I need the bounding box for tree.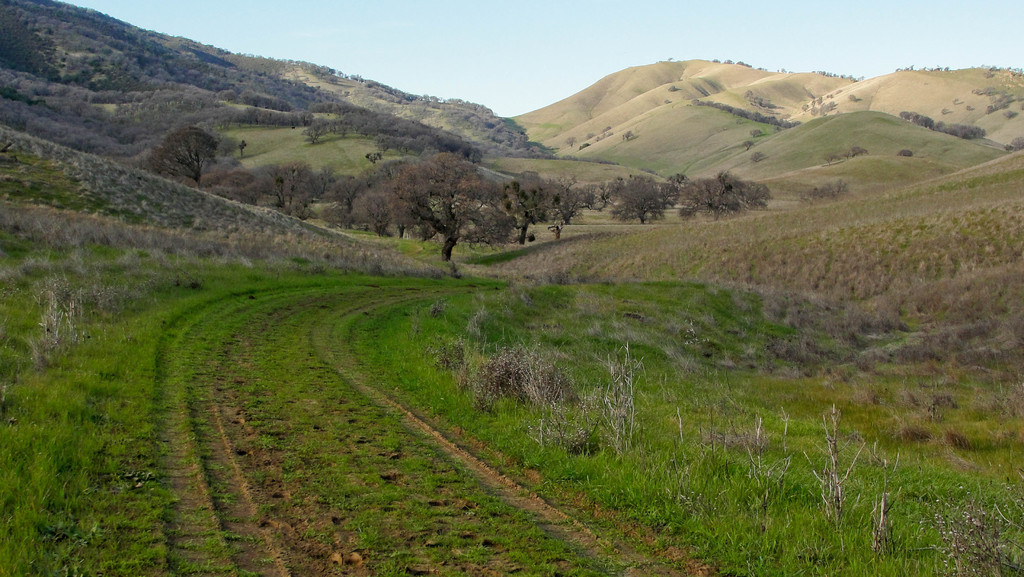
Here it is: x1=317, y1=166, x2=334, y2=195.
